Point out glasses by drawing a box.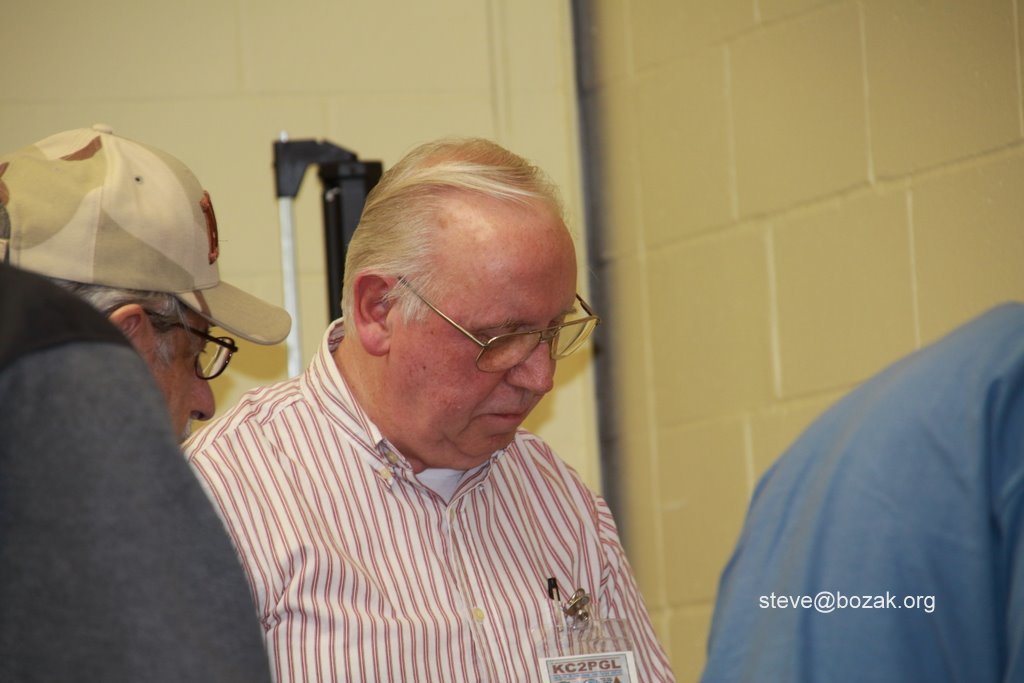
402/281/598/372.
